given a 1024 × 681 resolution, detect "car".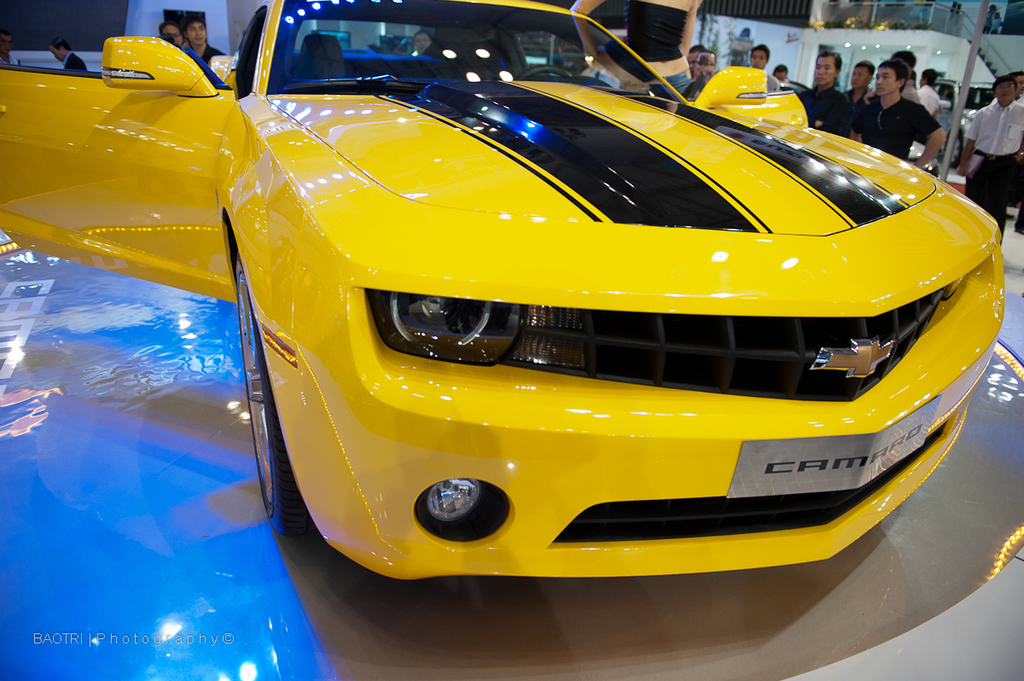
(777, 79, 811, 90).
